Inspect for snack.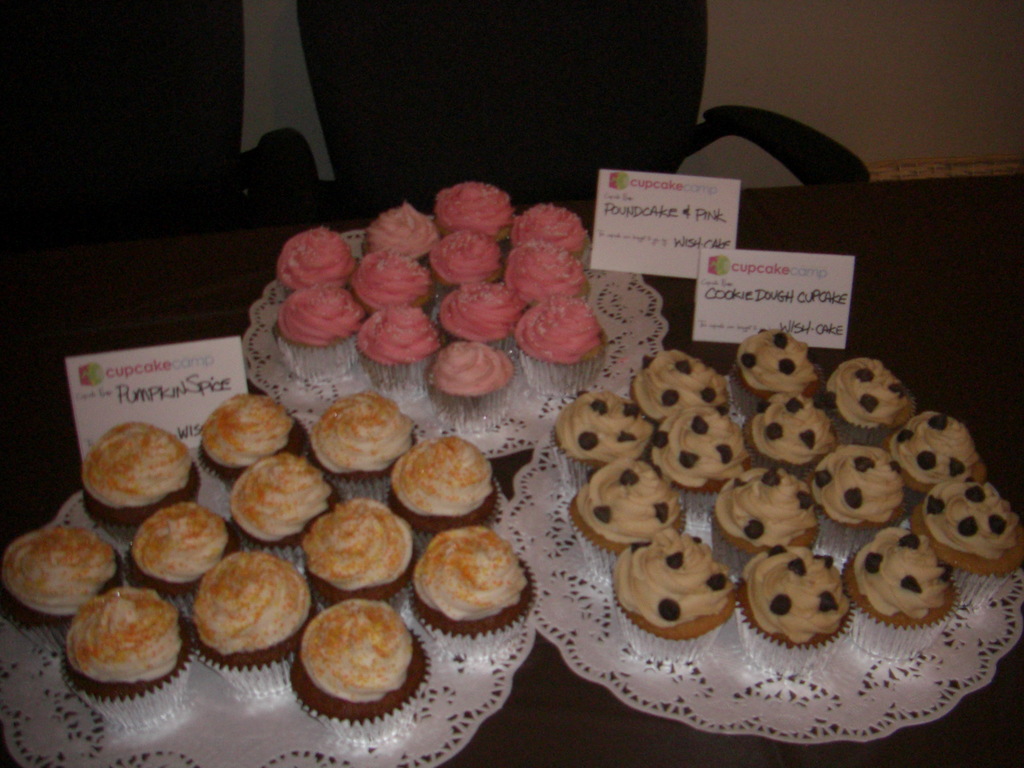
Inspection: bbox(286, 594, 429, 748).
